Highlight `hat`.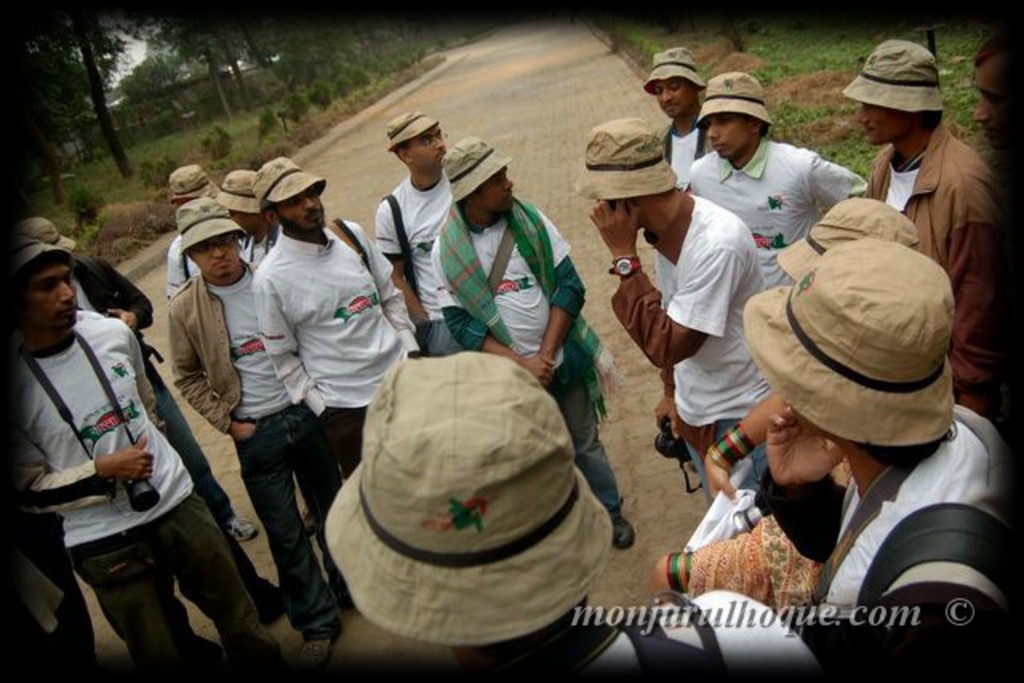
Highlighted region: rect(579, 115, 678, 203).
